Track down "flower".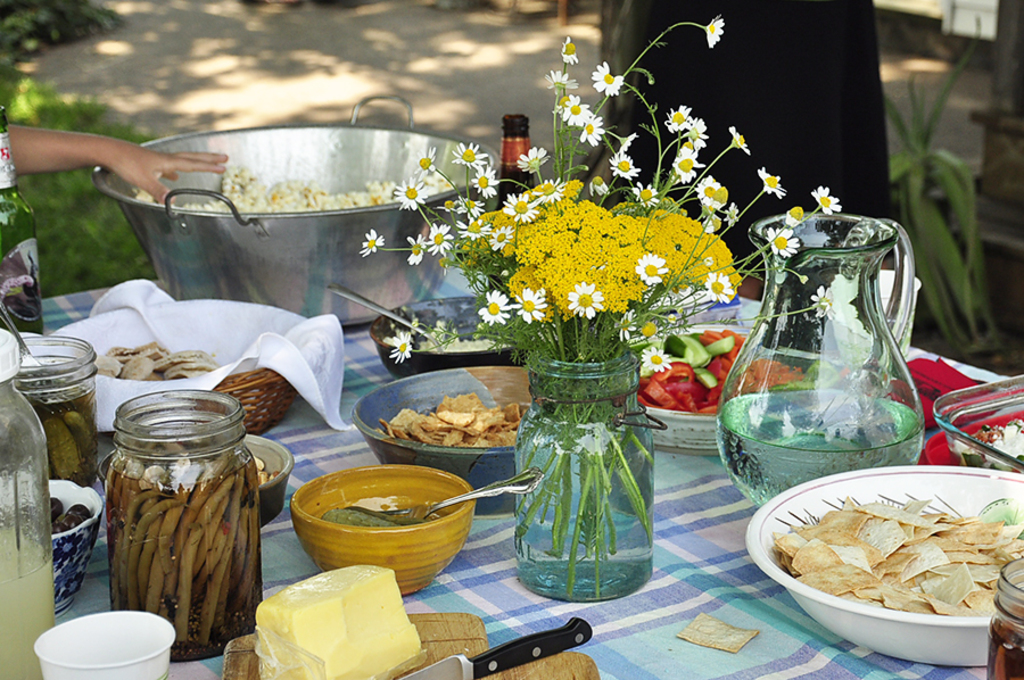
Tracked to 454 213 492 239.
